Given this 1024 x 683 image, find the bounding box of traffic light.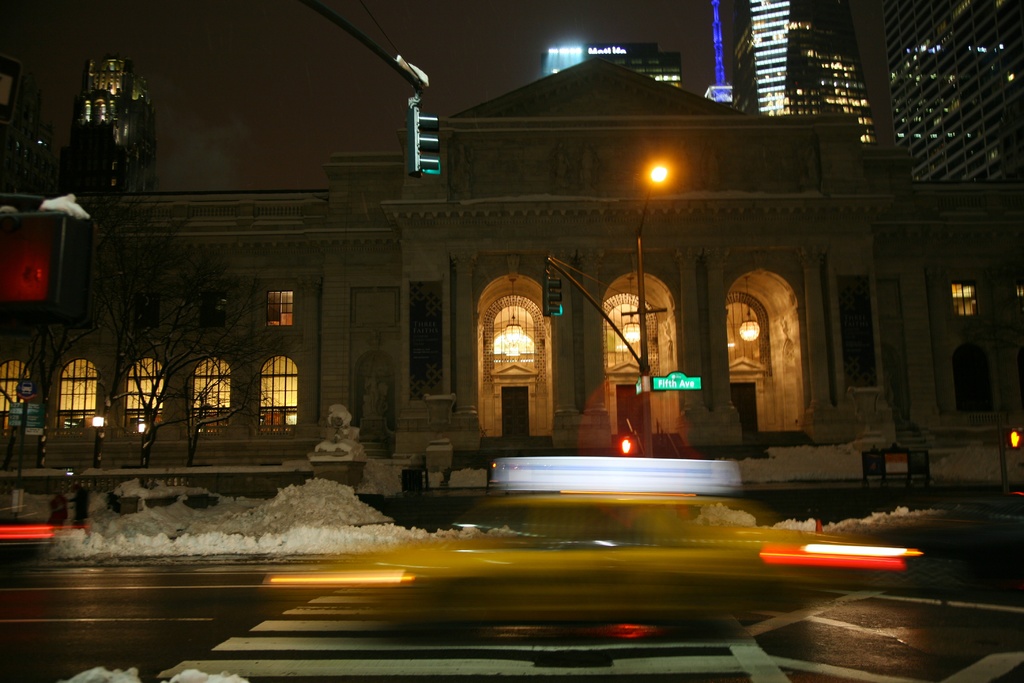
<bbox>616, 437, 632, 452</bbox>.
